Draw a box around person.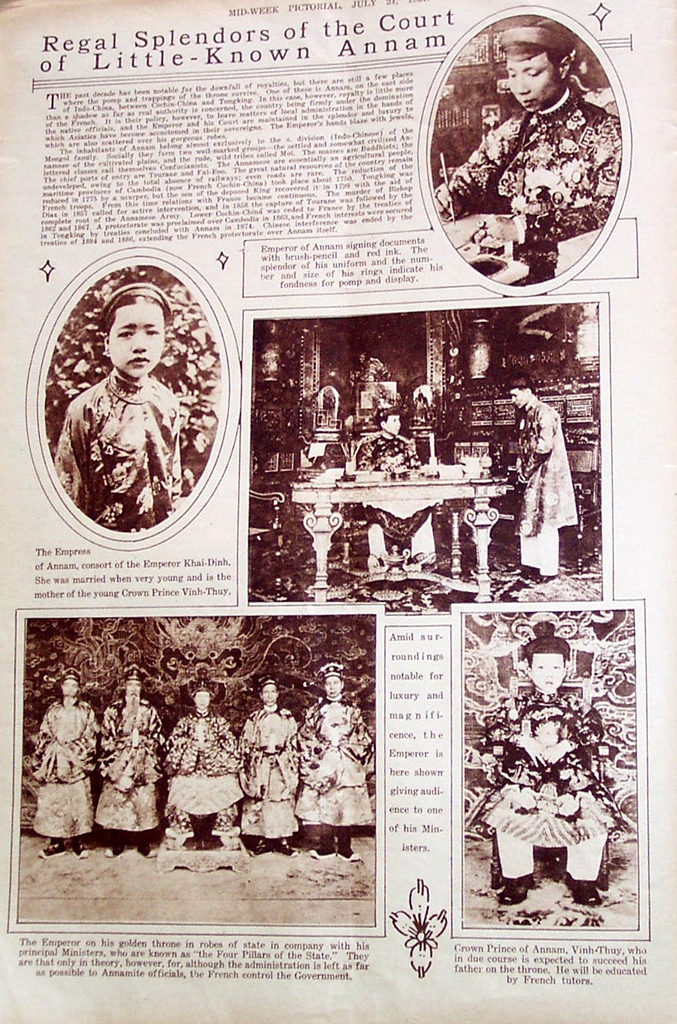
BBox(362, 406, 443, 568).
